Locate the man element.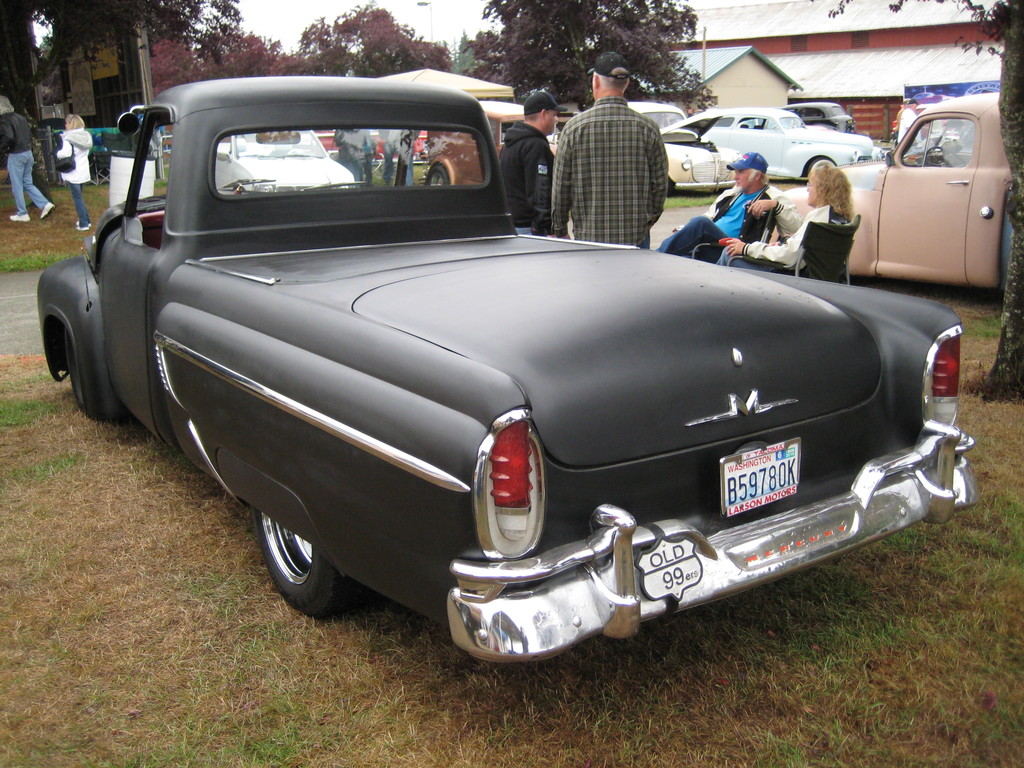
Element bbox: [500,90,556,236].
